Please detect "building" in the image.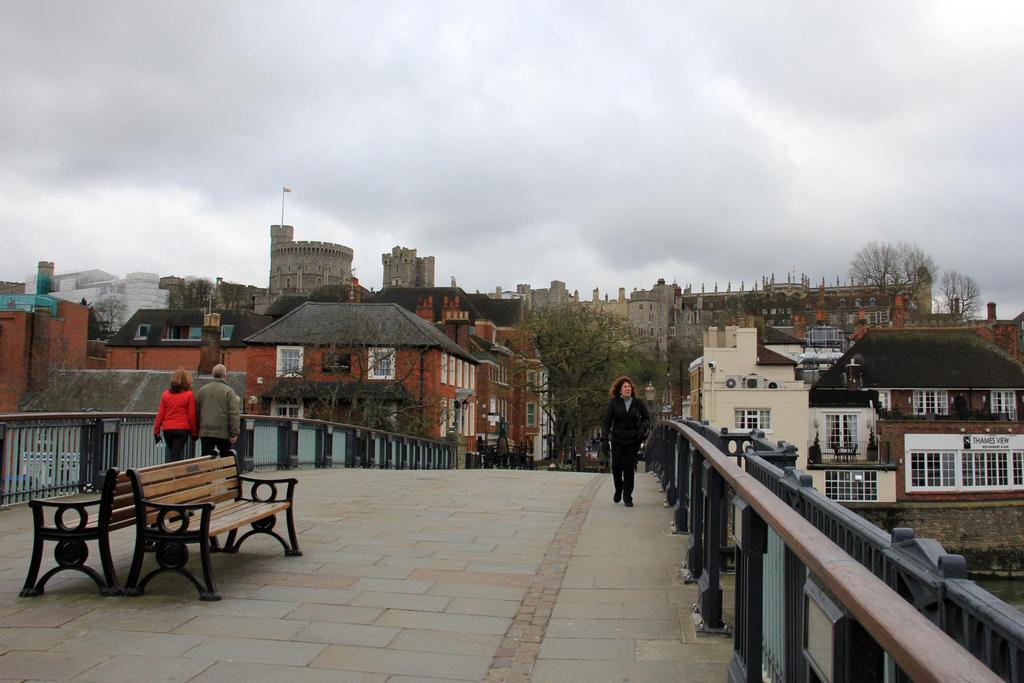
[690, 324, 1023, 573].
